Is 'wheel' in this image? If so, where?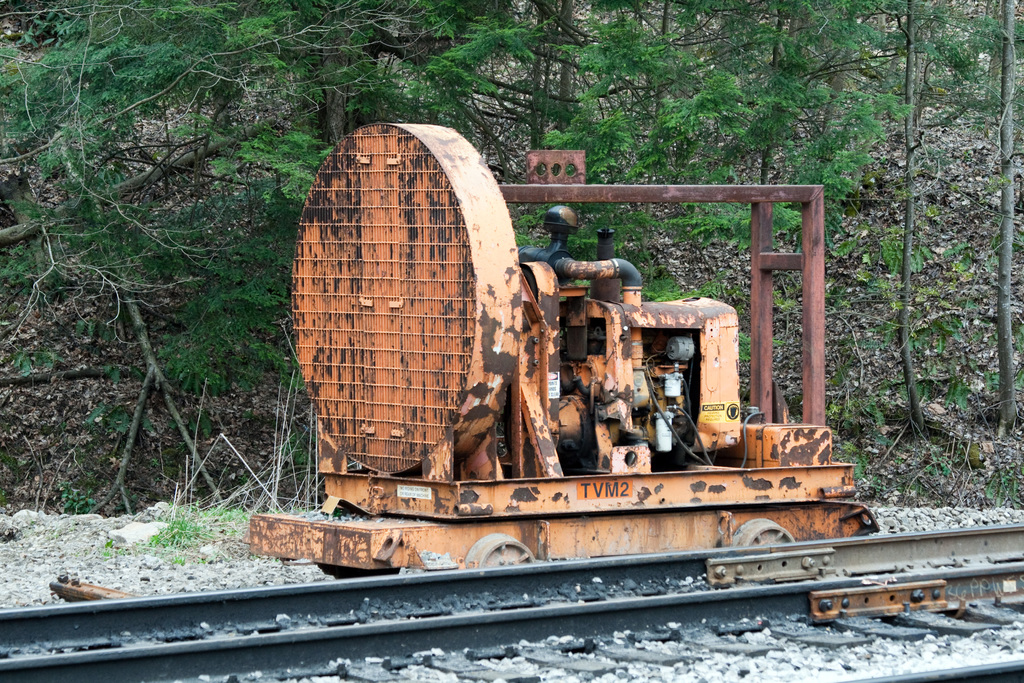
Yes, at bbox(719, 521, 795, 545).
